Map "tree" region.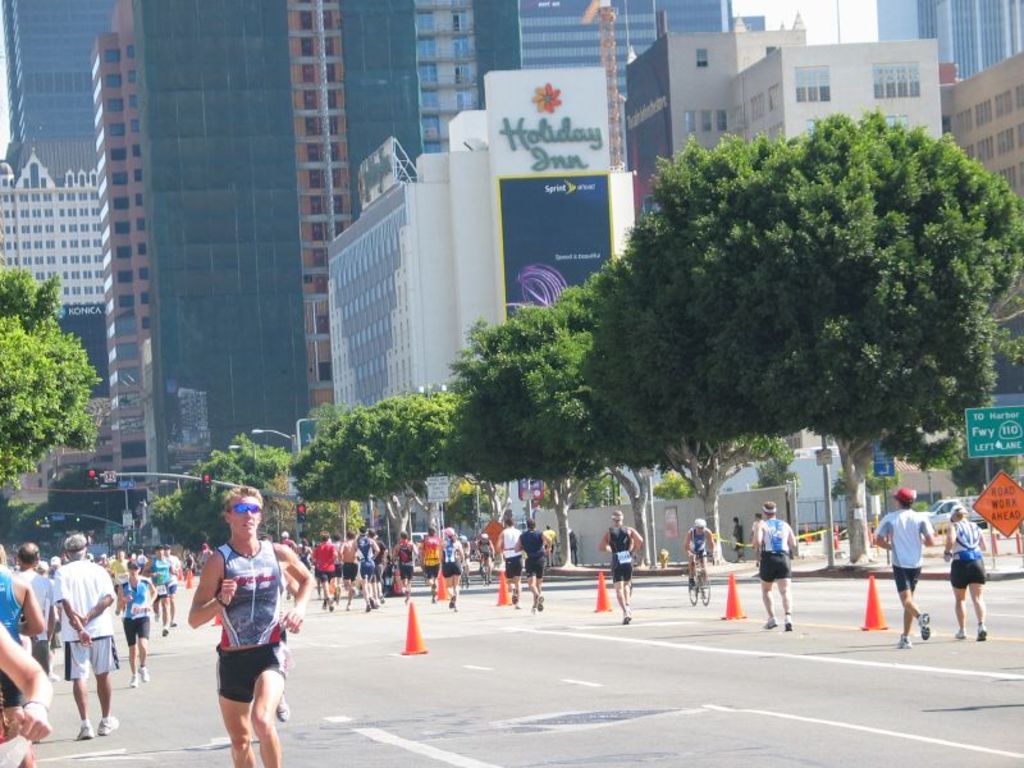
Mapped to [left=179, top=451, right=220, bottom=562].
